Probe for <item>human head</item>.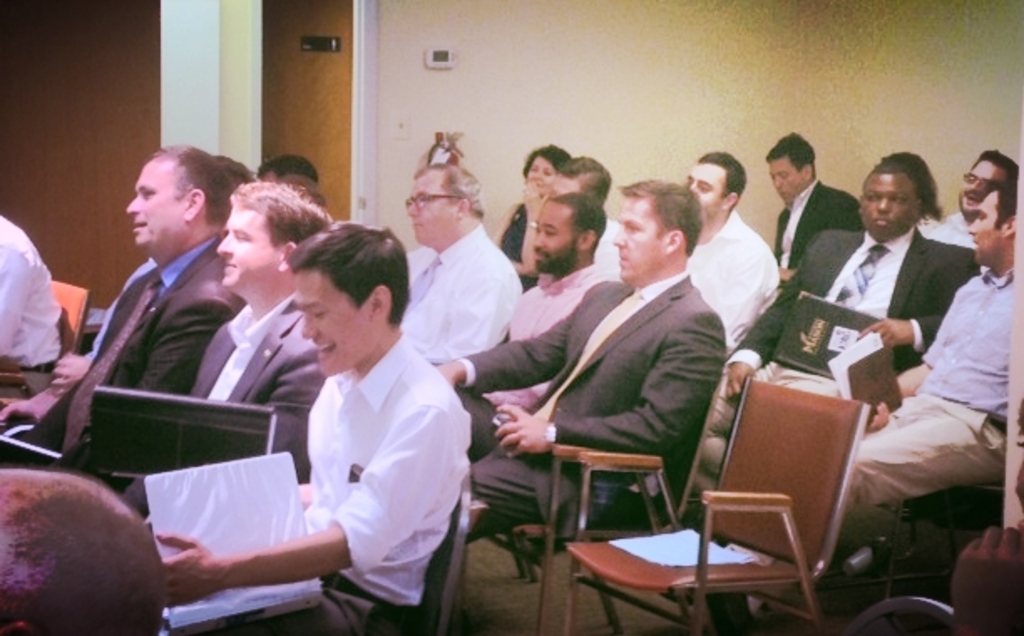
Probe result: 550,159,611,206.
